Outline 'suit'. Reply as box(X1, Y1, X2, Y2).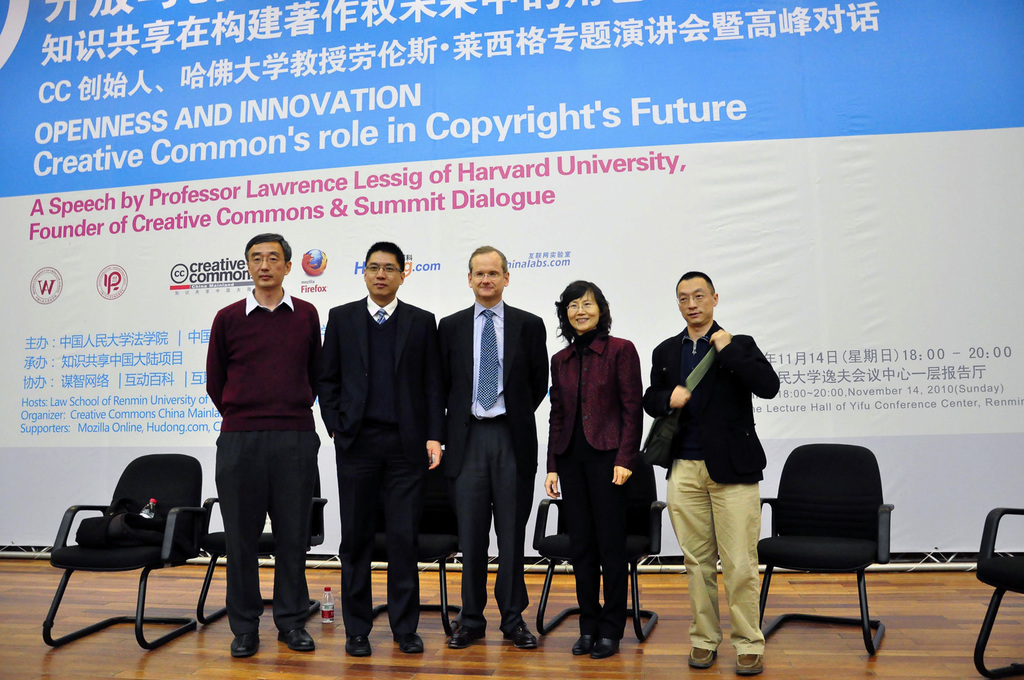
box(320, 294, 442, 641).
